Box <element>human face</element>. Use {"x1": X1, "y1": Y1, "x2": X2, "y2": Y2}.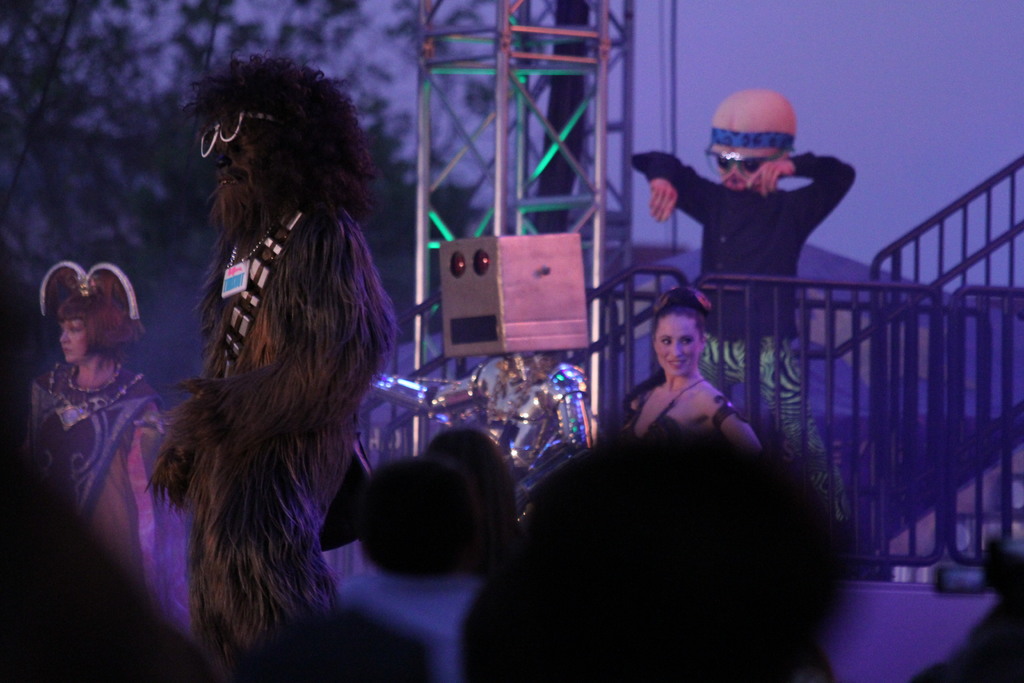
{"x1": 63, "y1": 316, "x2": 86, "y2": 362}.
